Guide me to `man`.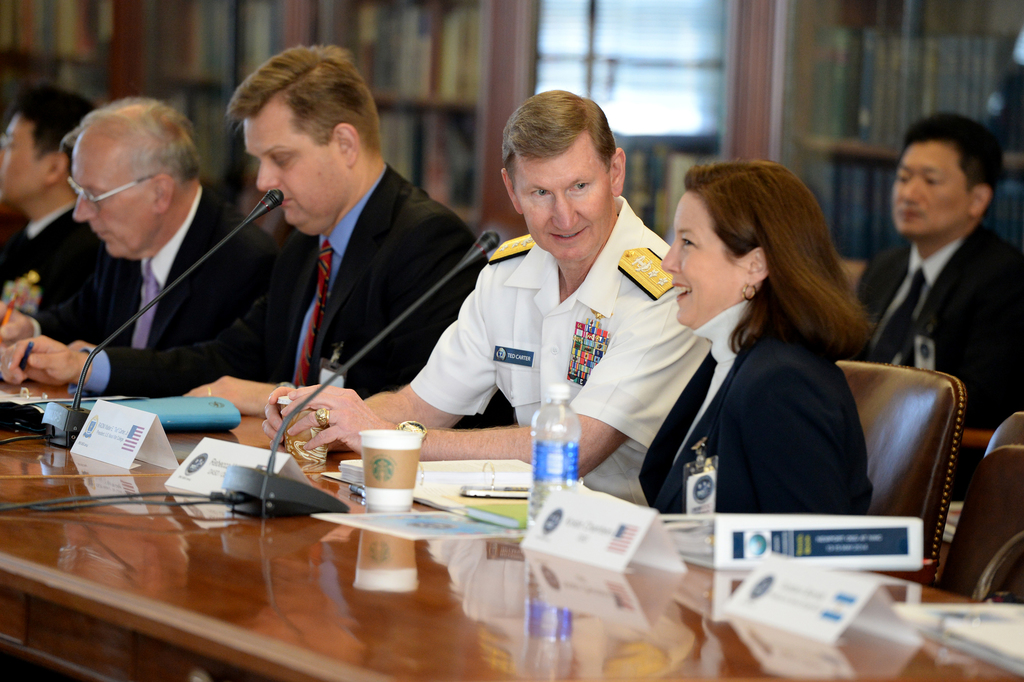
Guidance: left=5, top=44, right=490, bottom=428.
